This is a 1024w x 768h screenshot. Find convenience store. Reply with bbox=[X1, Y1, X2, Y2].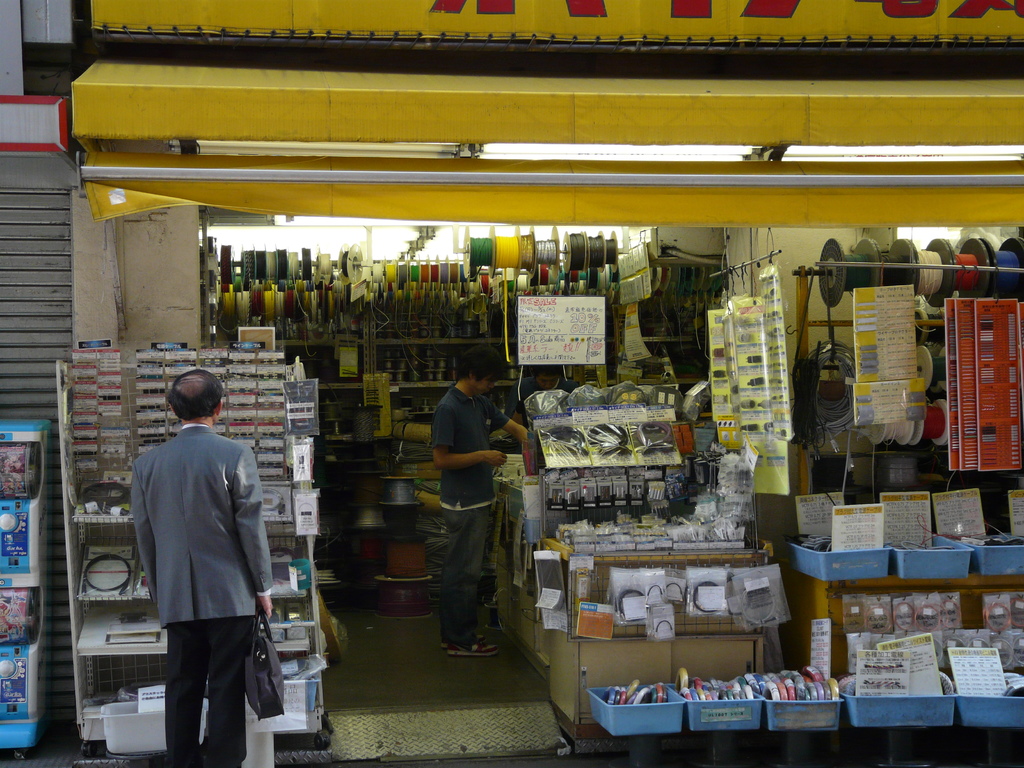
bbox=[0, 0, 1011, 753].
